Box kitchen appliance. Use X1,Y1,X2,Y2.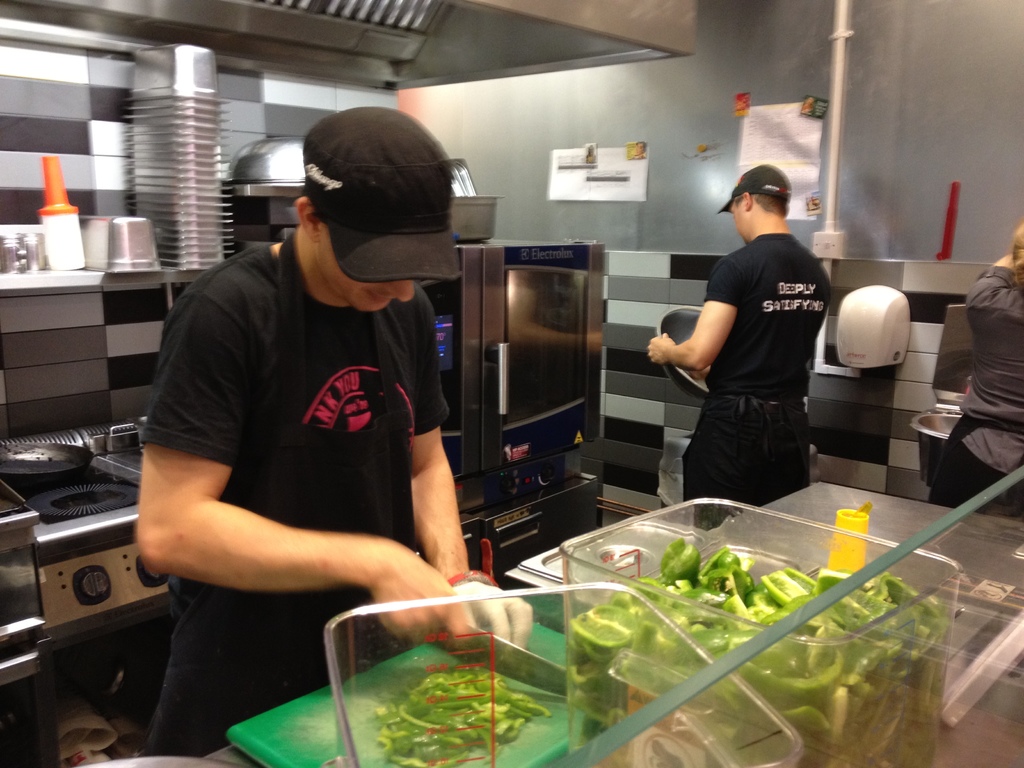
0,0,697,88.
